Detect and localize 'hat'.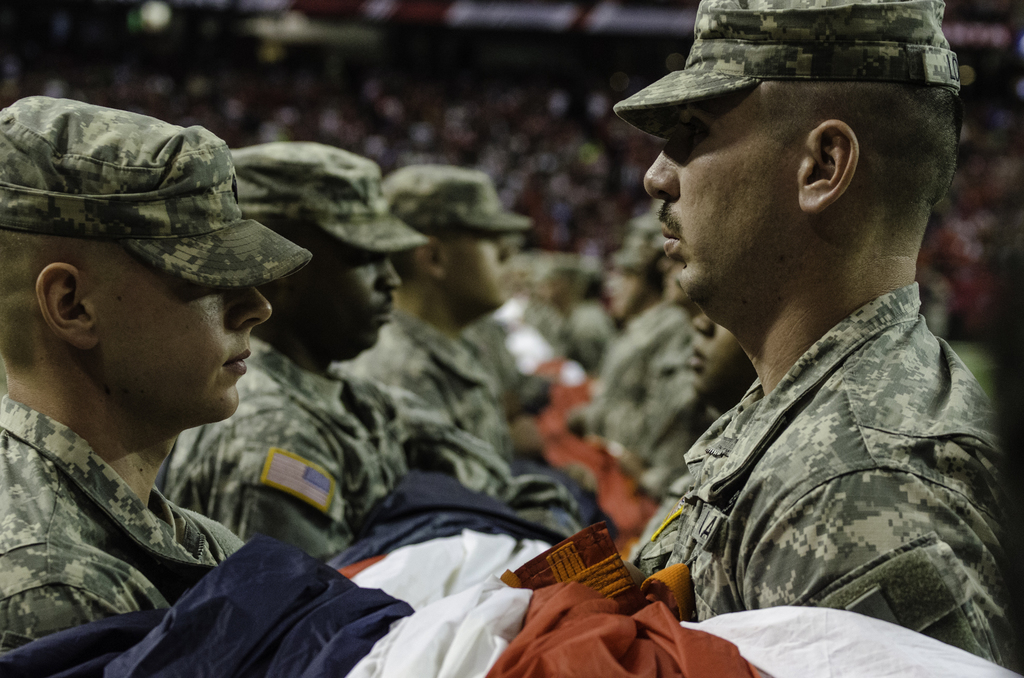
Localized at box=[613, 0, 959, 142].
